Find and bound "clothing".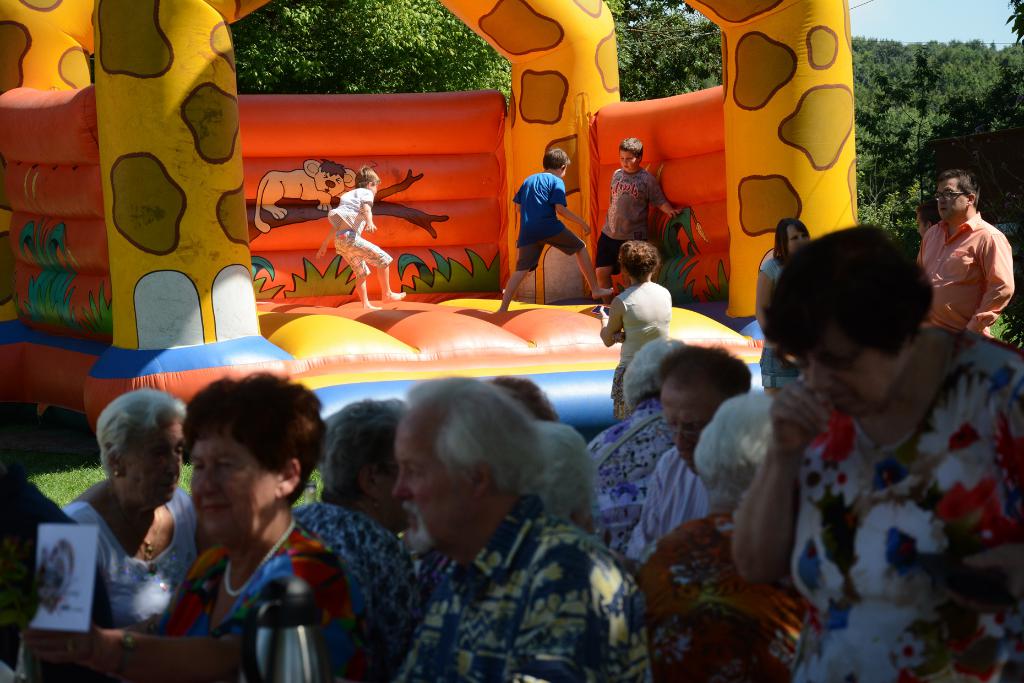
Bound: 928,202,1002,329.
